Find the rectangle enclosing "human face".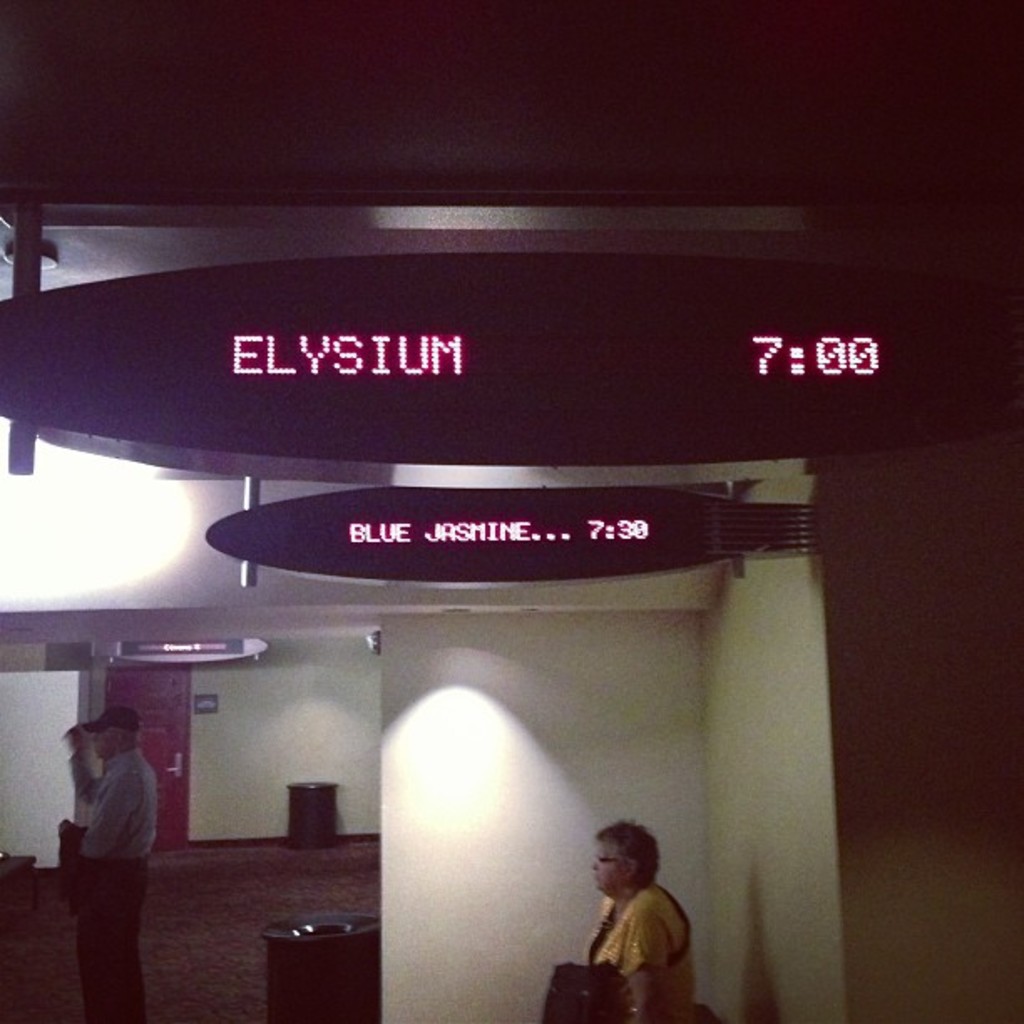
95,724,114,763.
